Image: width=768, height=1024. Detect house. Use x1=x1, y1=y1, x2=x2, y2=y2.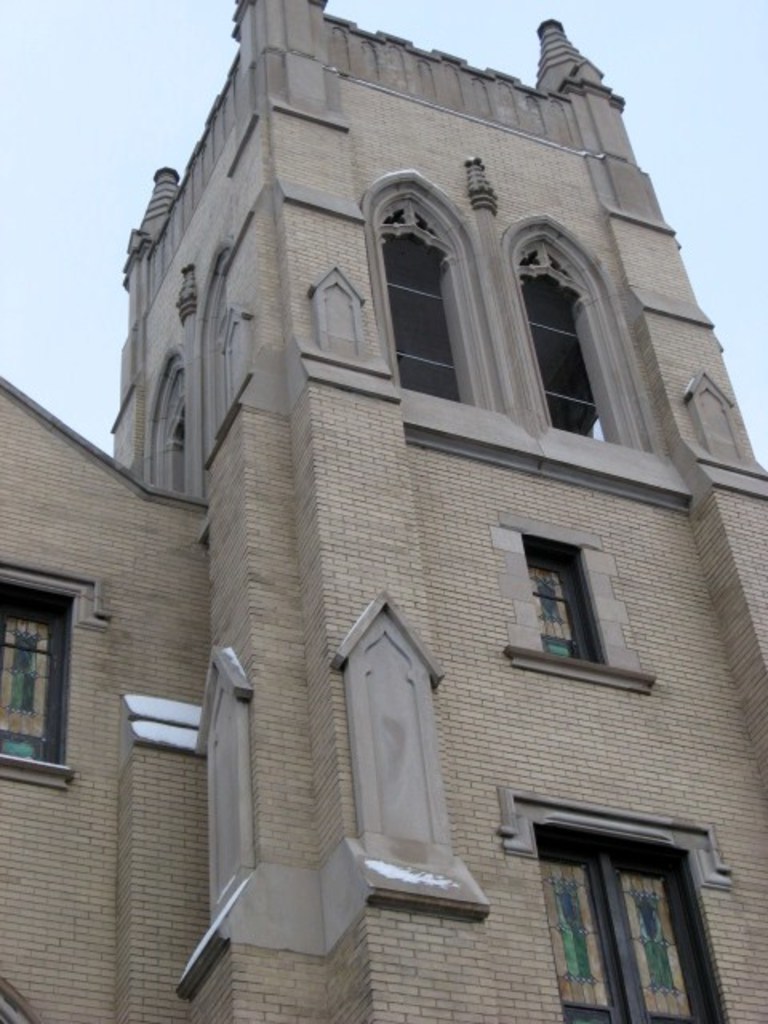
x1=0, y1=0, x2=766, y2=1022.
